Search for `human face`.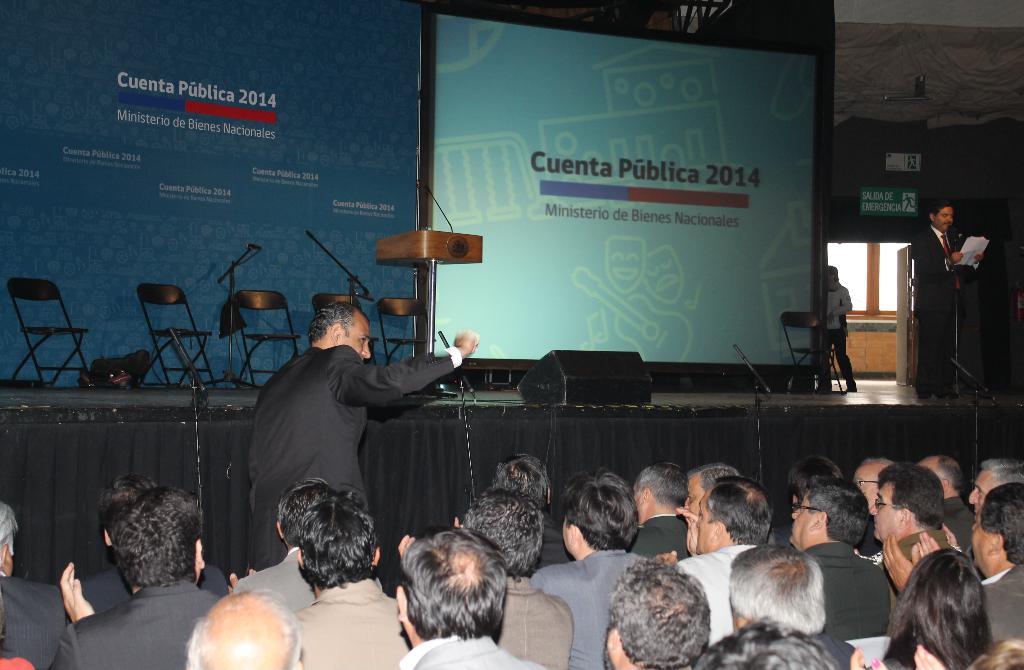
Found at bbox=[696, 501, 714, 554].
